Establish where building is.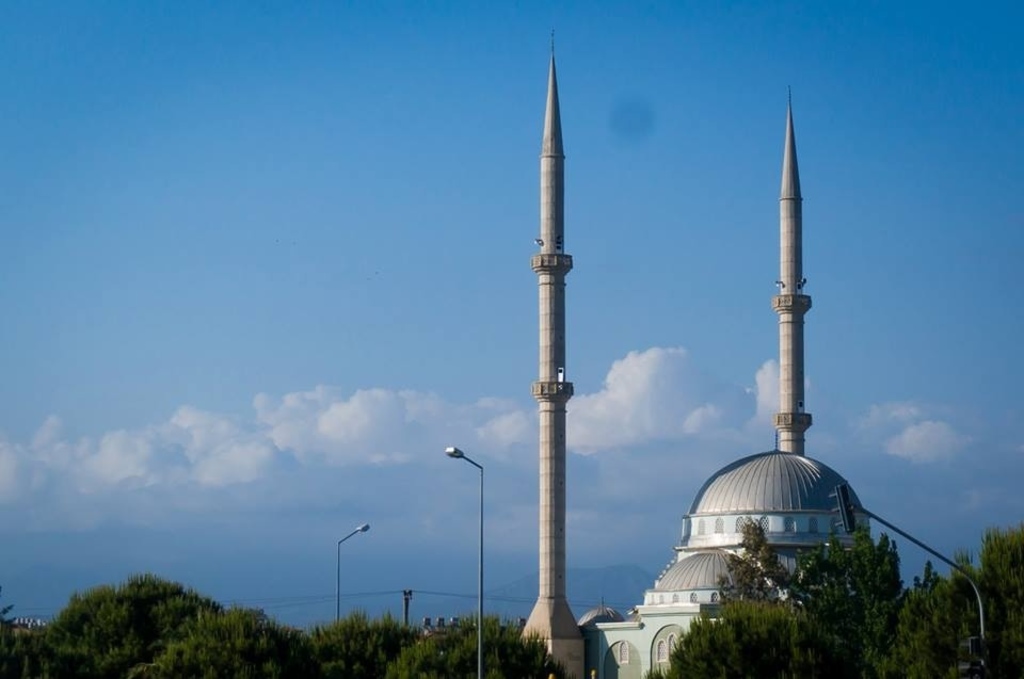
Established at 509 30 921 678.
